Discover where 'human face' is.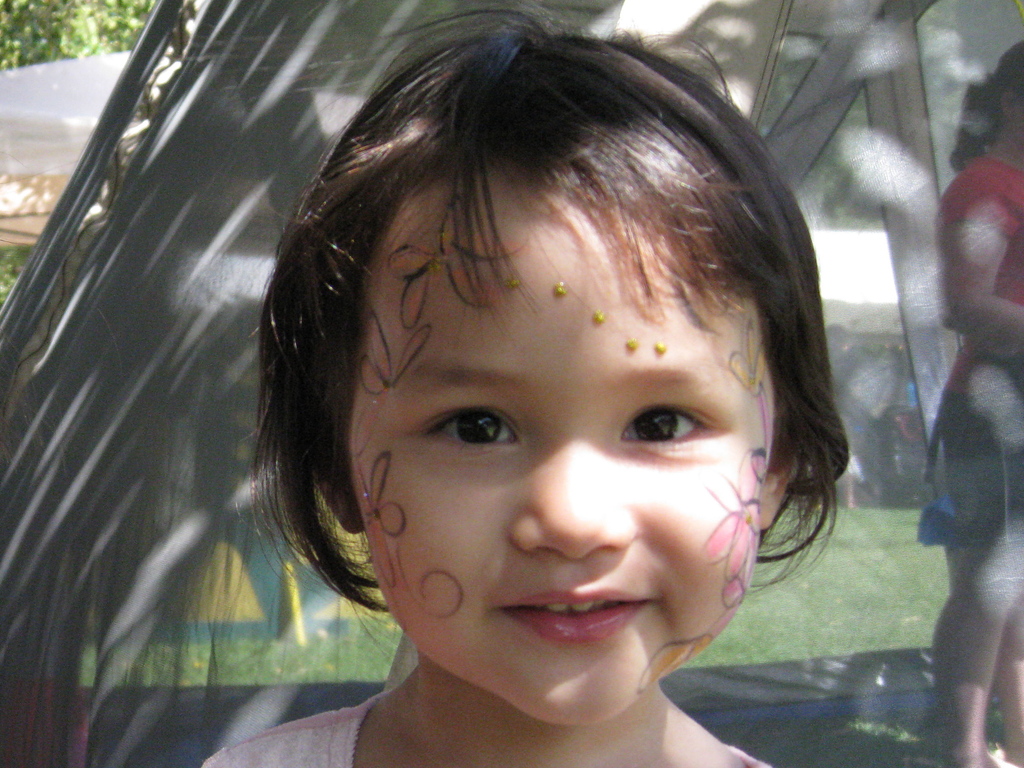
Discovered at (left=351, top=170, right=780, bottom=728).
